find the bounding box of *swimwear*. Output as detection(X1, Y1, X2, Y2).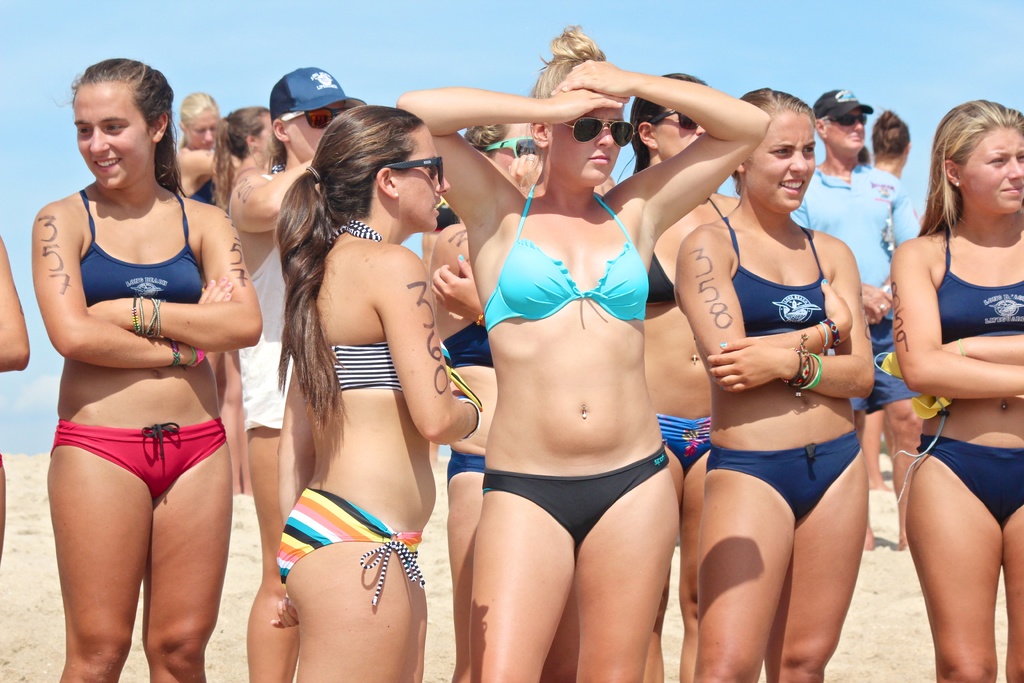
detection(447, 450, 483, 481).
